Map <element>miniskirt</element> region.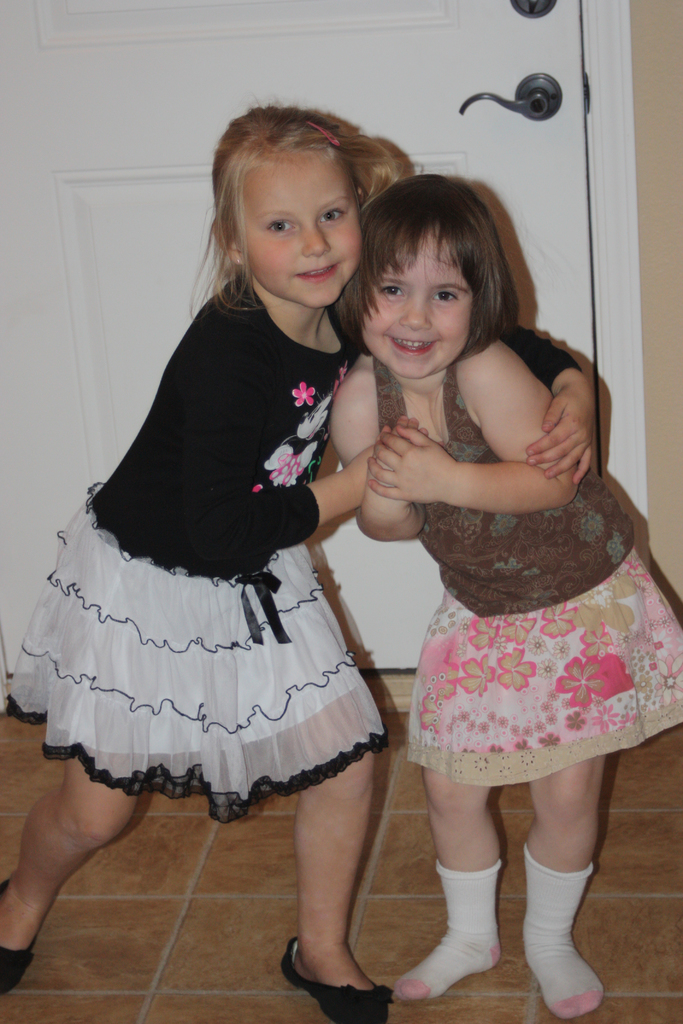
Mapped to 4, 484, 388, 818.
